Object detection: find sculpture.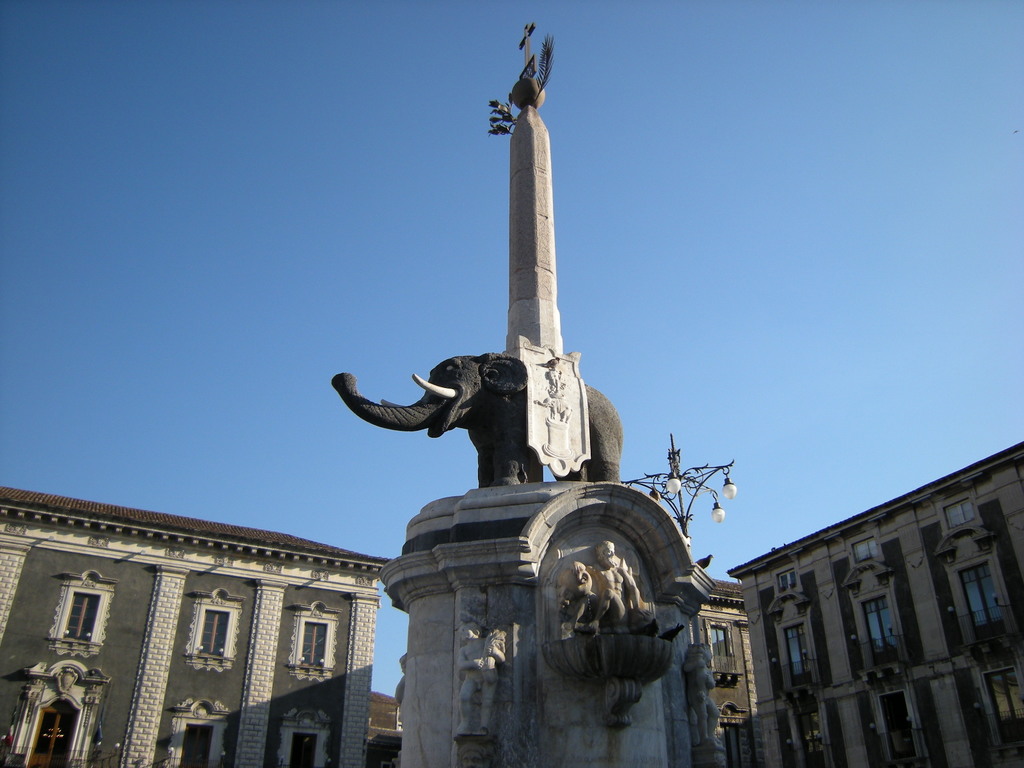
<box>559,556,609,638</box>.
